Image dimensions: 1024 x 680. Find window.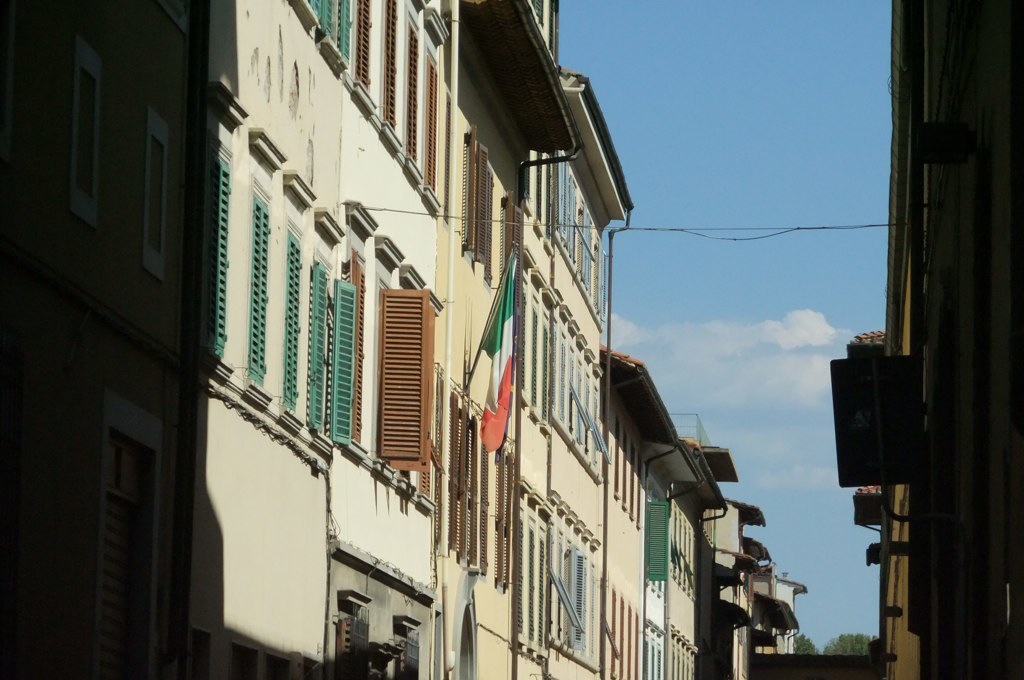
region(423, 51, 443, 214).
